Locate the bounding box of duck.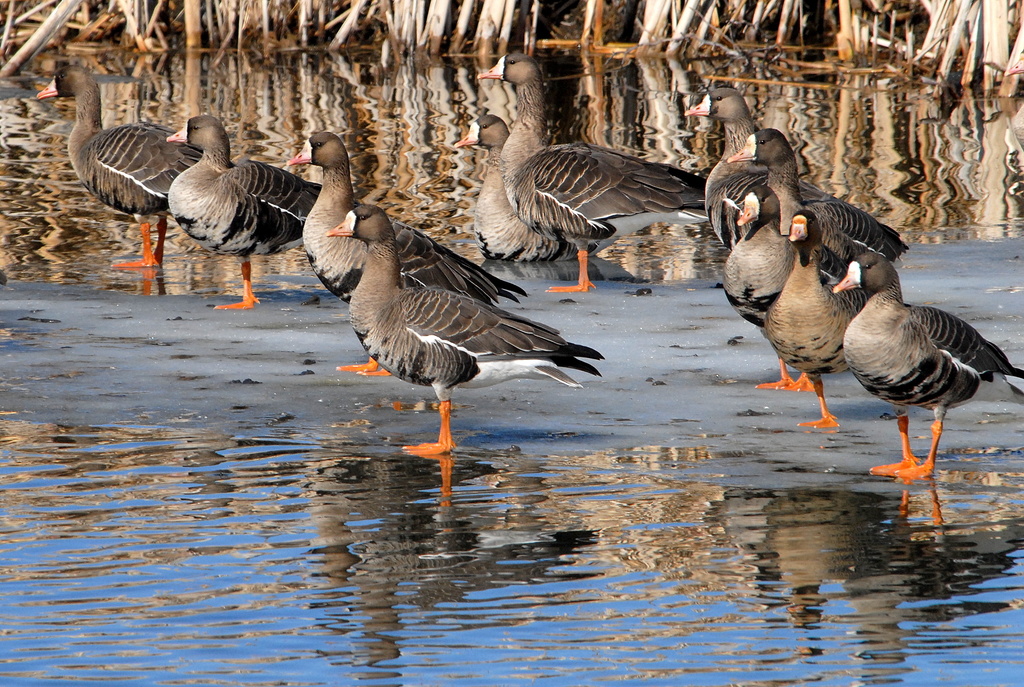
Bounding box: rect(684, 91, 760, 202).
